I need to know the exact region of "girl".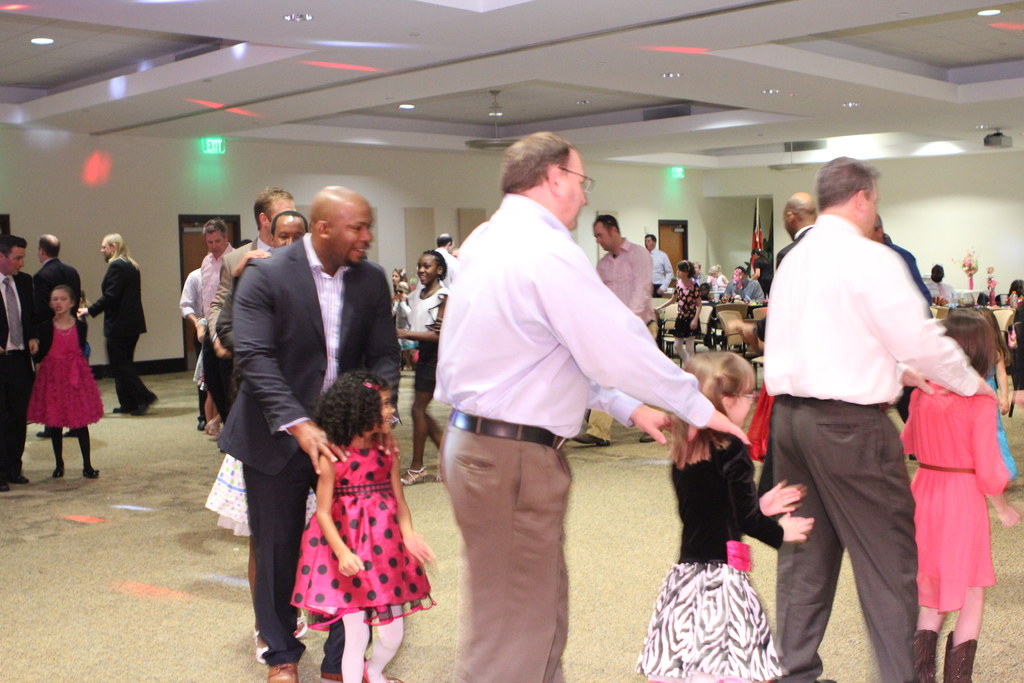
Region: crop(21, 285, 107, 479).
